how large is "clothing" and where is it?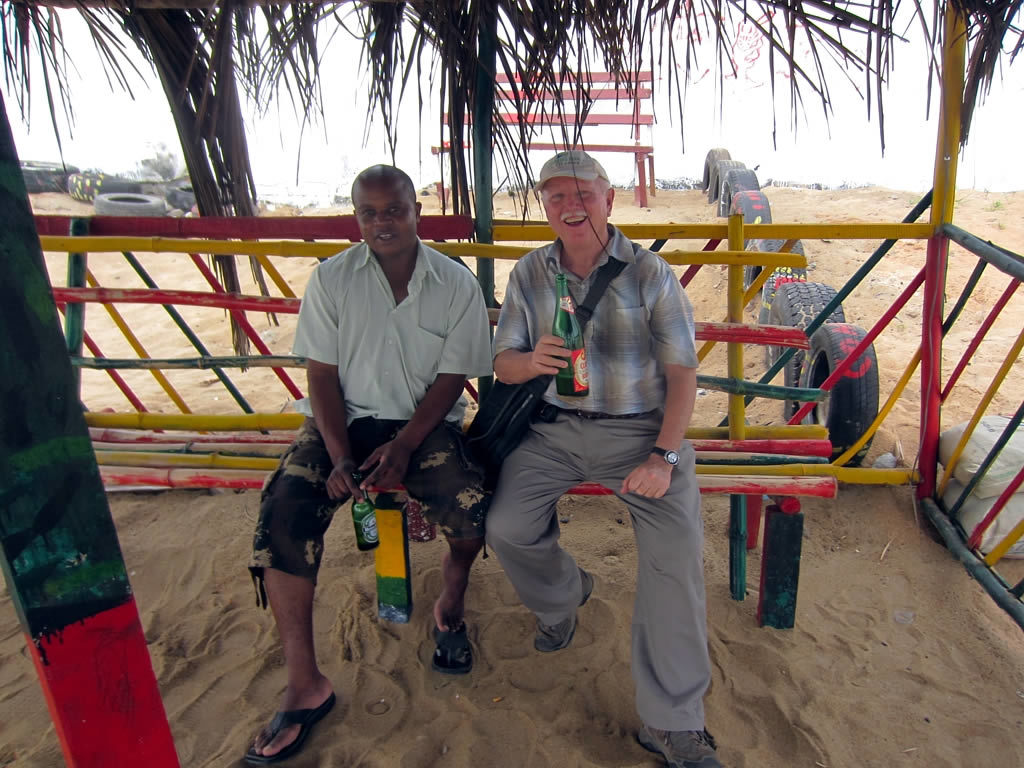
Bounding box: (left=462, top=181, right=712, bottom=661).
